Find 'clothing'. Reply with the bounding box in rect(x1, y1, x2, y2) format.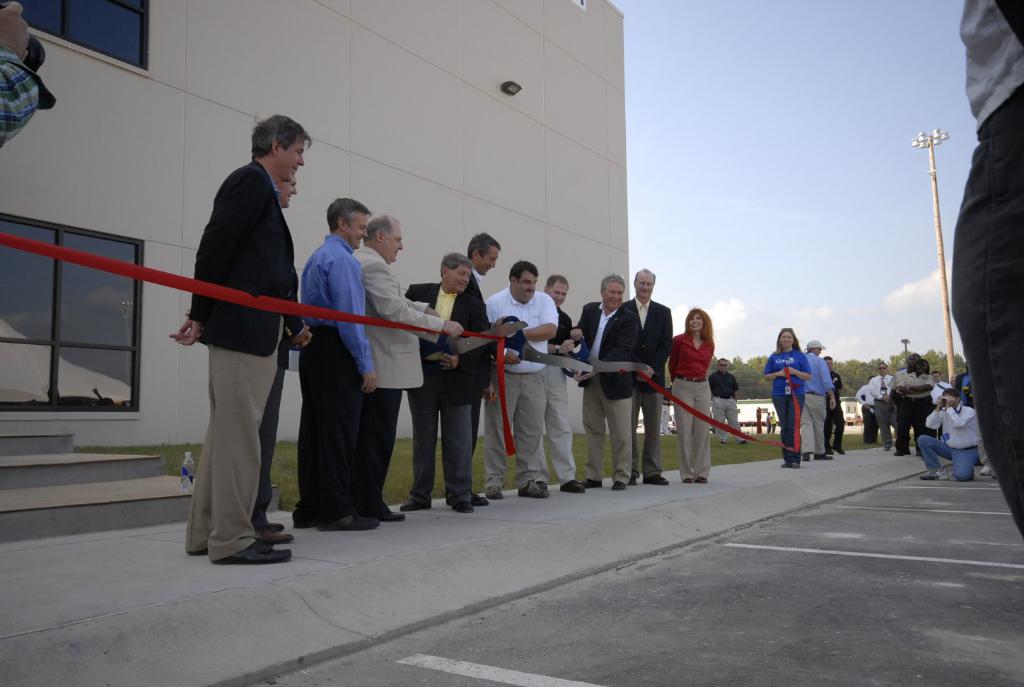
rect(482, 285, 560, 480).
